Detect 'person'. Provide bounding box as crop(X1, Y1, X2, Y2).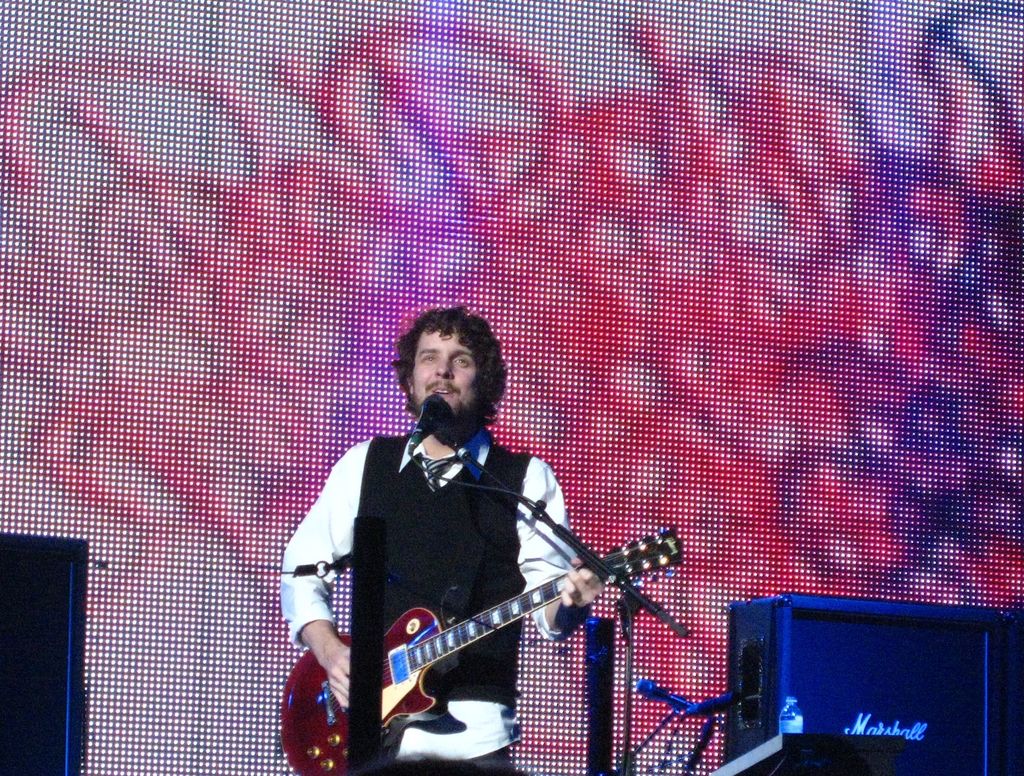
crop(312, 310, 652, 764).
